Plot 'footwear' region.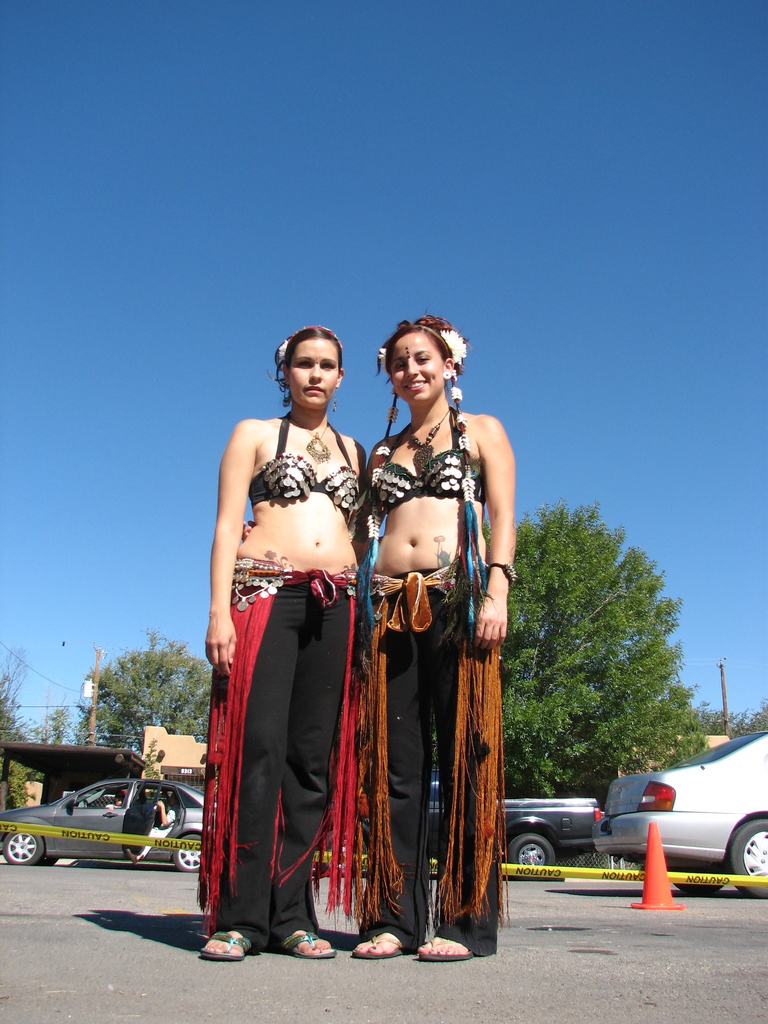
Plotted at {"x1": 286, "y1": 929, "x2": 337, "y2": 954}.
